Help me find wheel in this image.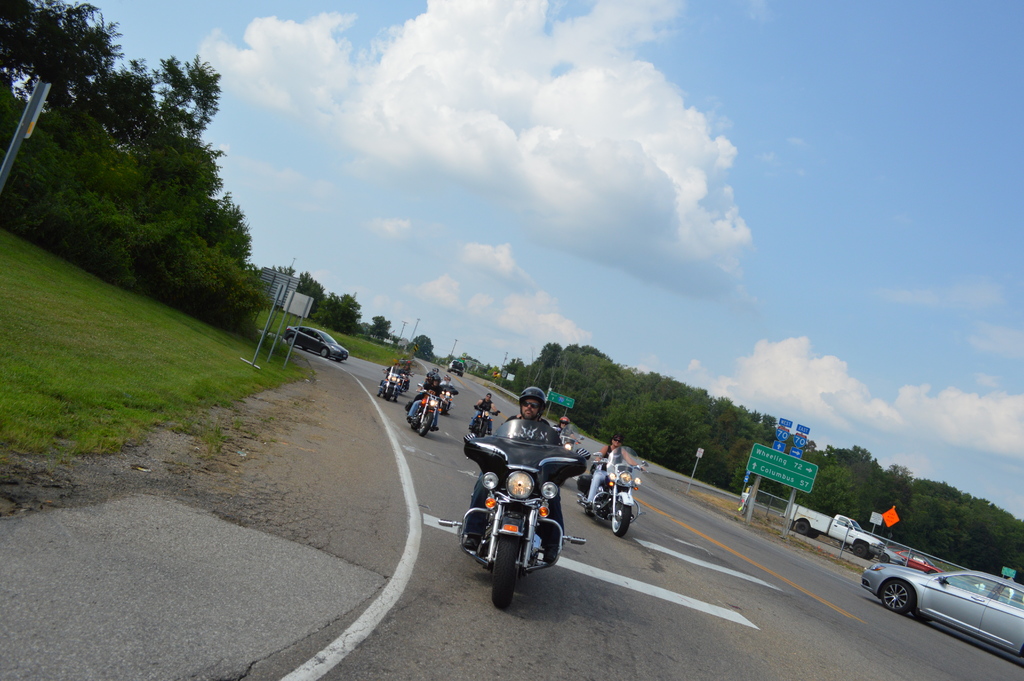
Found it: <bbox>865, 551, 872, 556</bbox>.
